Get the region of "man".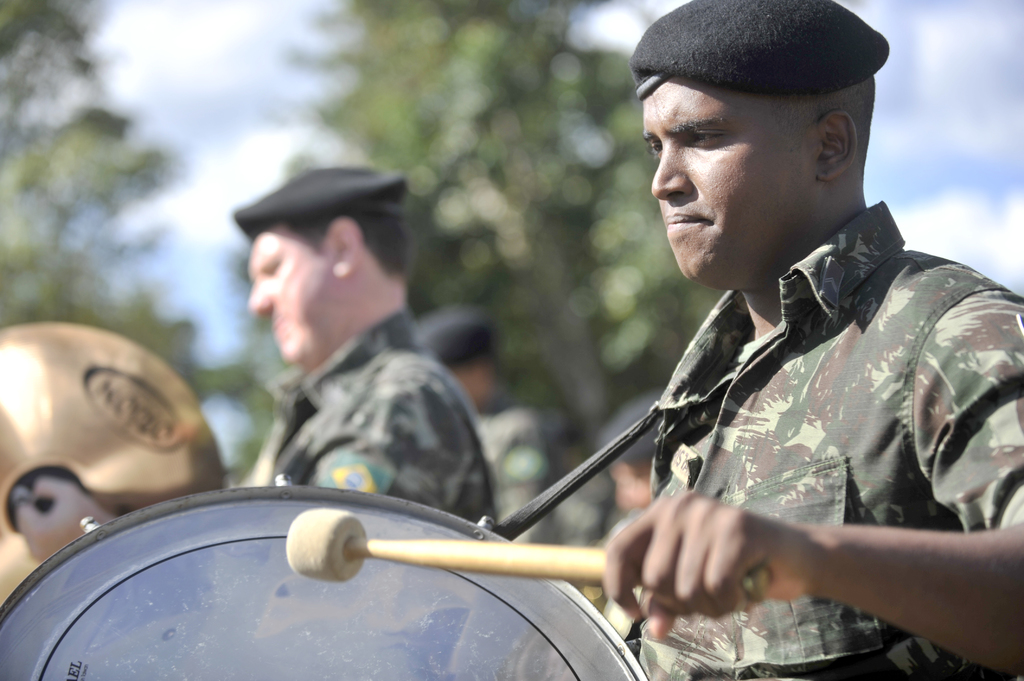
bbox(413, 303, 548, 544).
